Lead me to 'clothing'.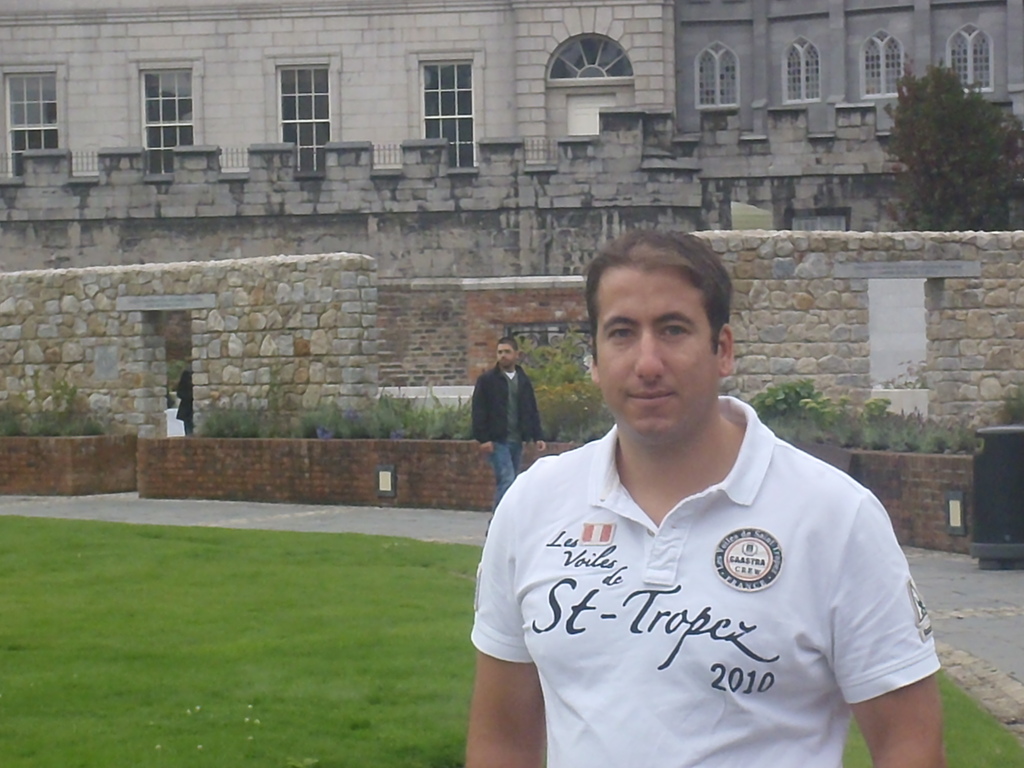
Lead to bbox(174, 367, 193, 434).
